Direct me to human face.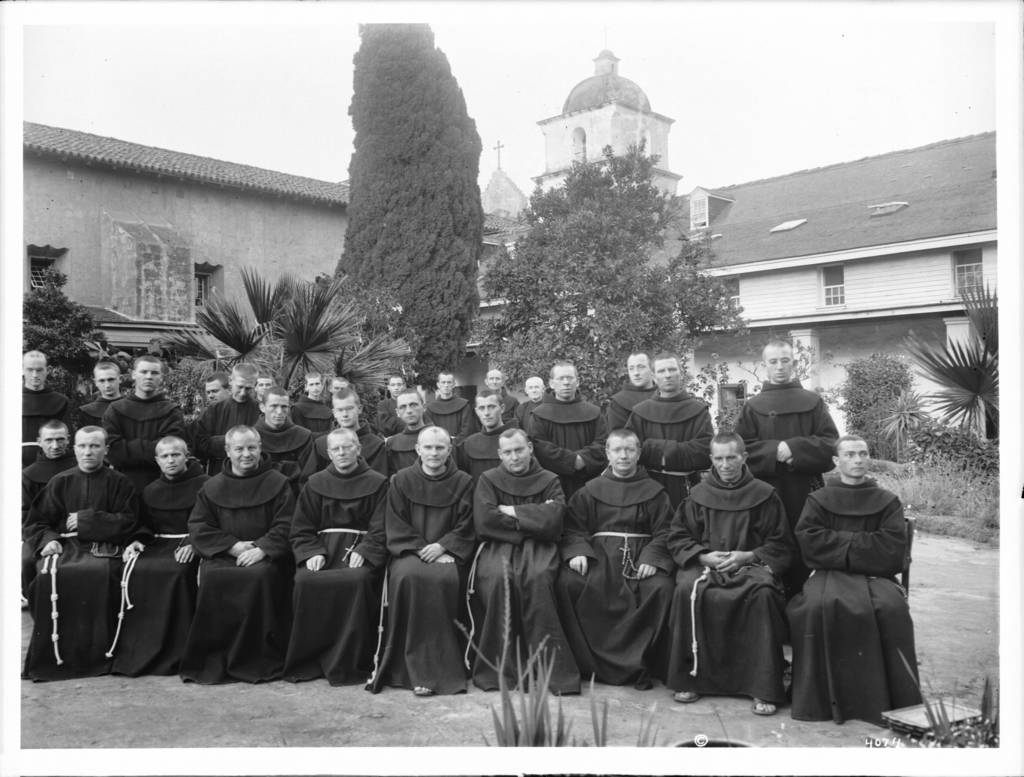
Direction: (333,397,360,428).
